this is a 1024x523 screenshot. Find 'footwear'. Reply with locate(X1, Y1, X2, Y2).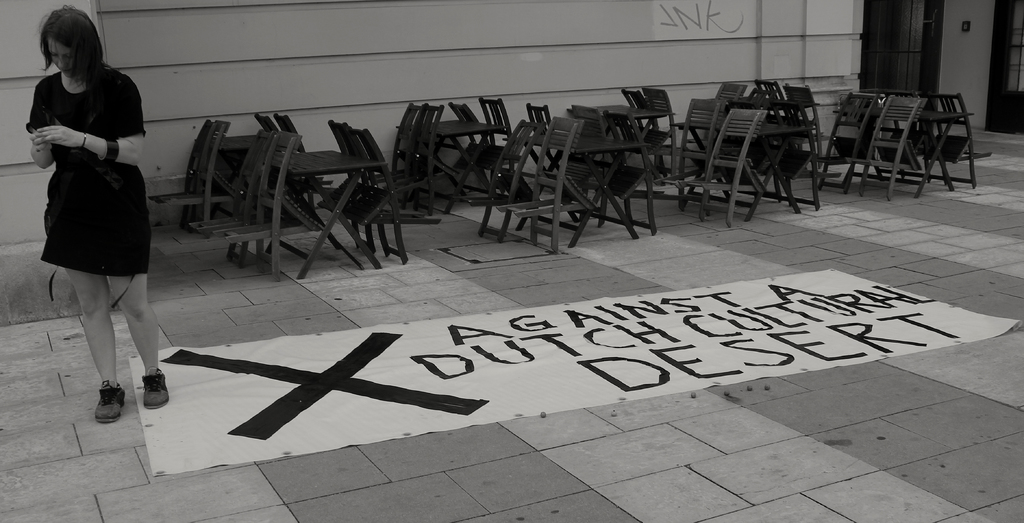
locate(98, 378, 127, 422).
